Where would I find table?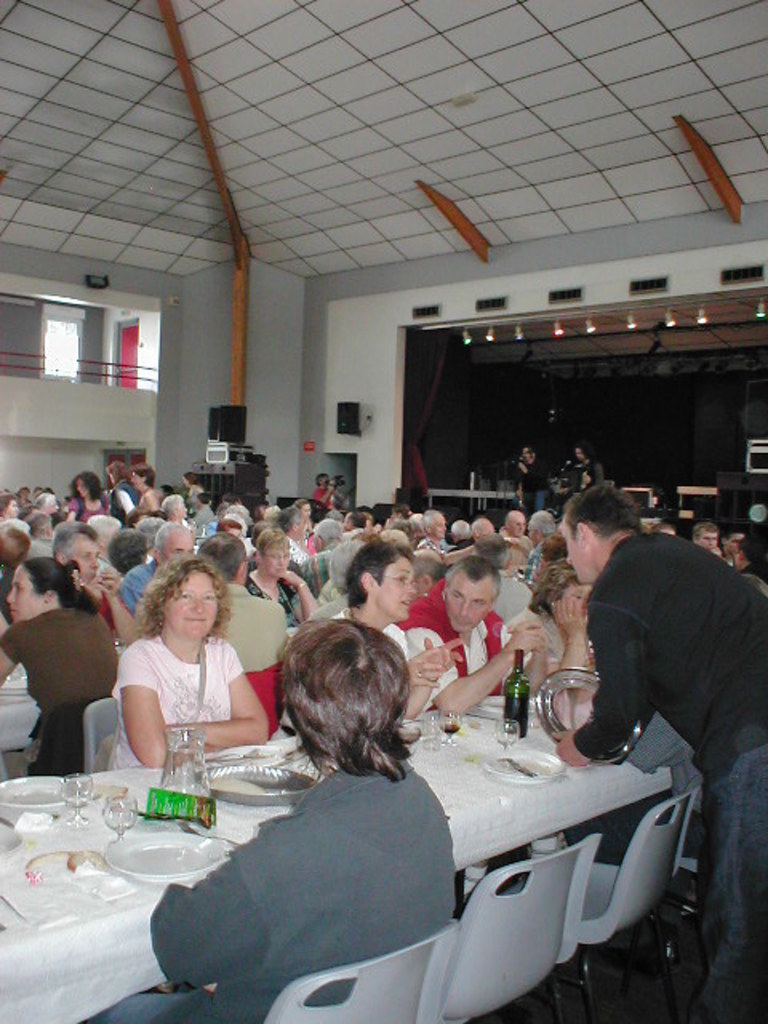
At bbox=(0, 656, 50, 771).
